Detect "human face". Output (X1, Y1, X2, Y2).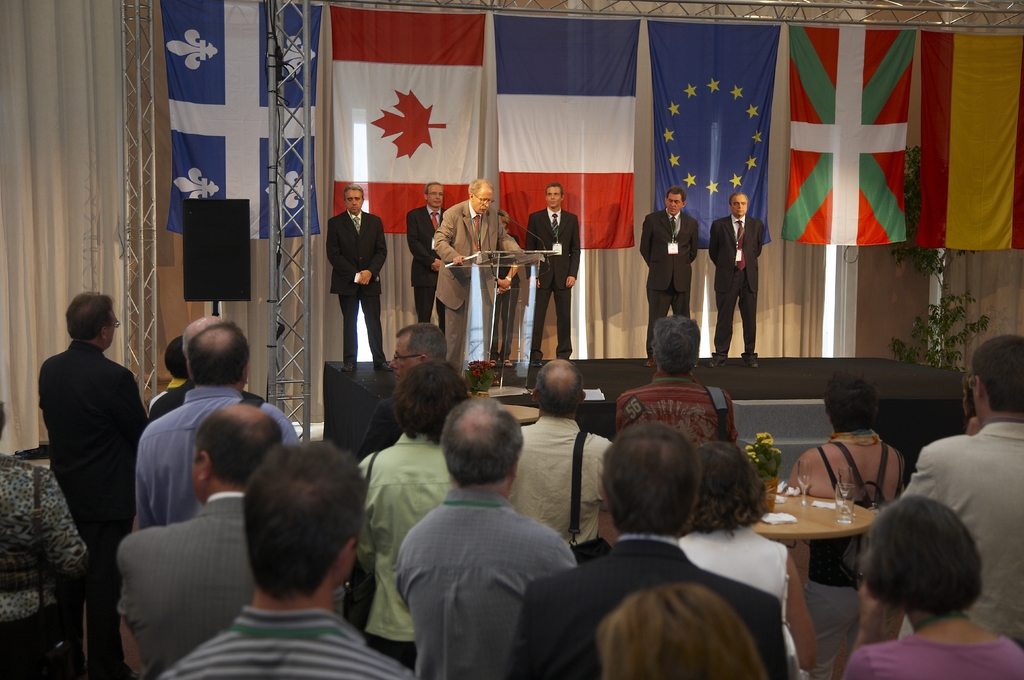
(344, 190, 362, 213).
